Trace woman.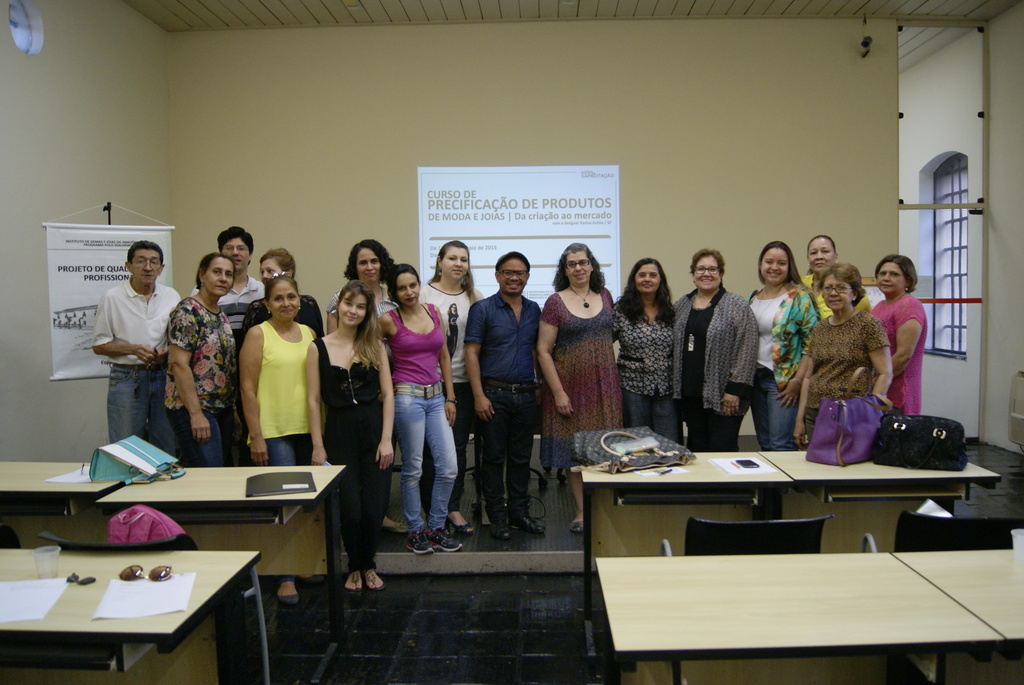
Traced to <box>669,249,760,453</box>.
